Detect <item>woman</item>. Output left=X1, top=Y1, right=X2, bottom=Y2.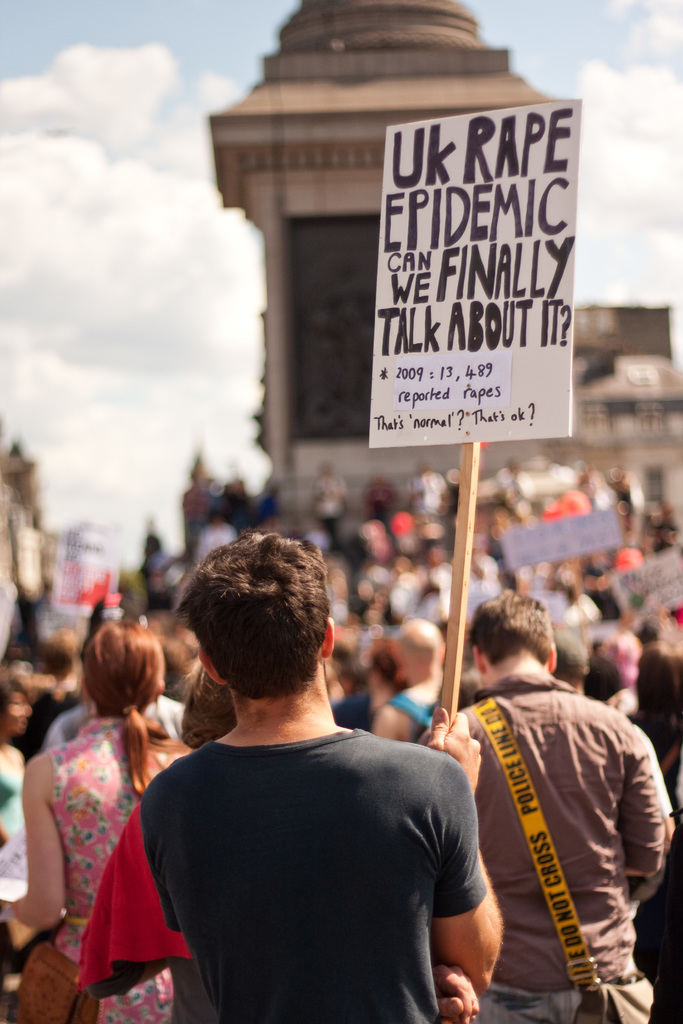
left=28, top=603, right=208, bottom=1023.
